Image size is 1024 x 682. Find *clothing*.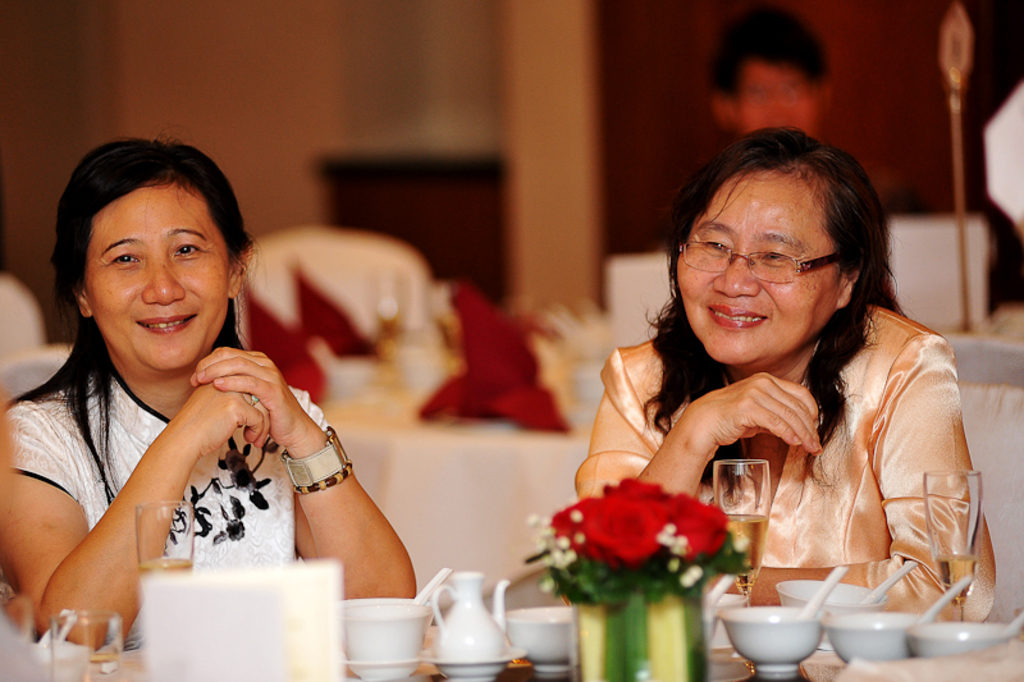
3 358 330 667.
